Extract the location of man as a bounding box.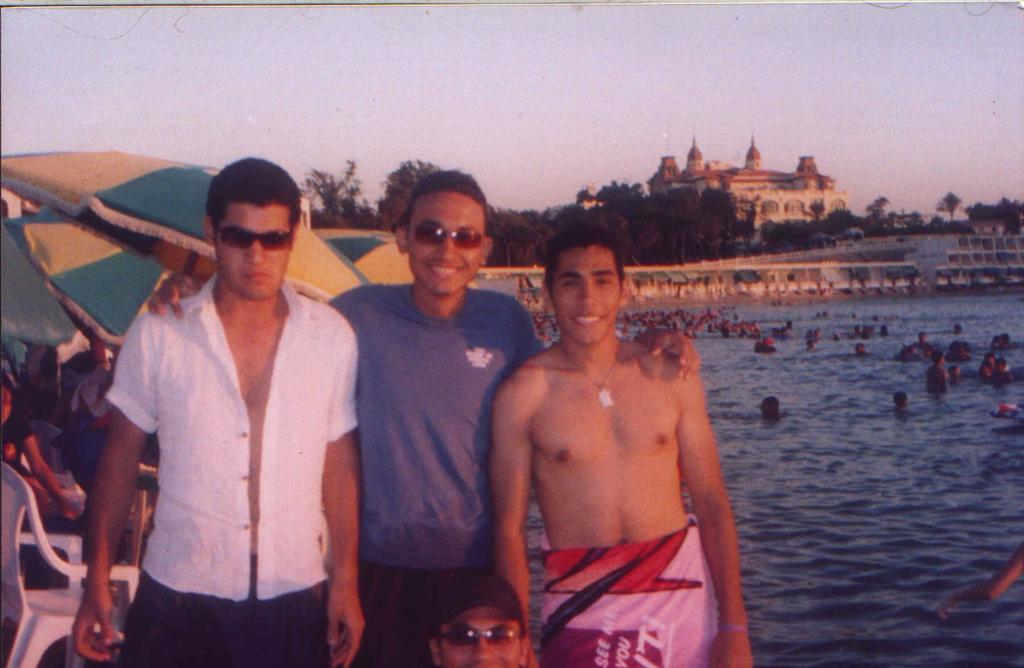
Rect(145, 175, 733, 667).
